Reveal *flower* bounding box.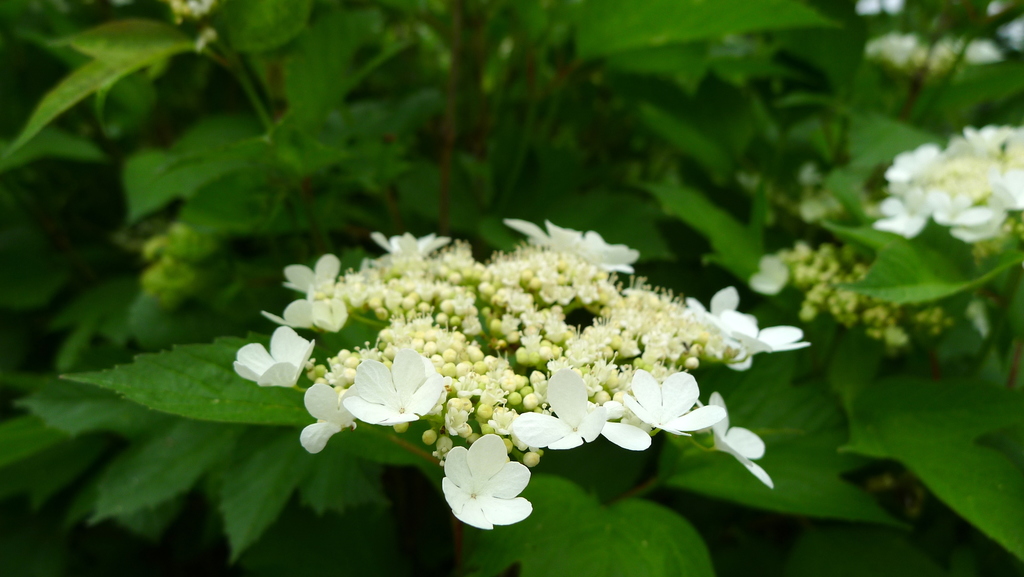
Revealed: bbox(437, 431, 532, 528).
